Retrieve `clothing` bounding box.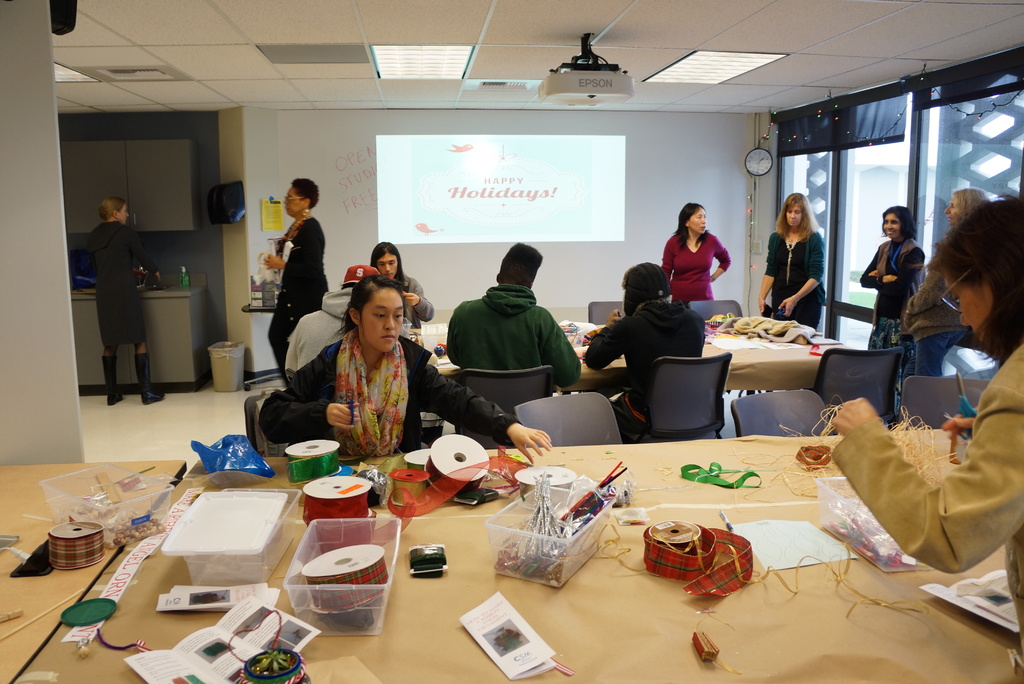
Bounding box: detection(855, 236, 926, 346).
